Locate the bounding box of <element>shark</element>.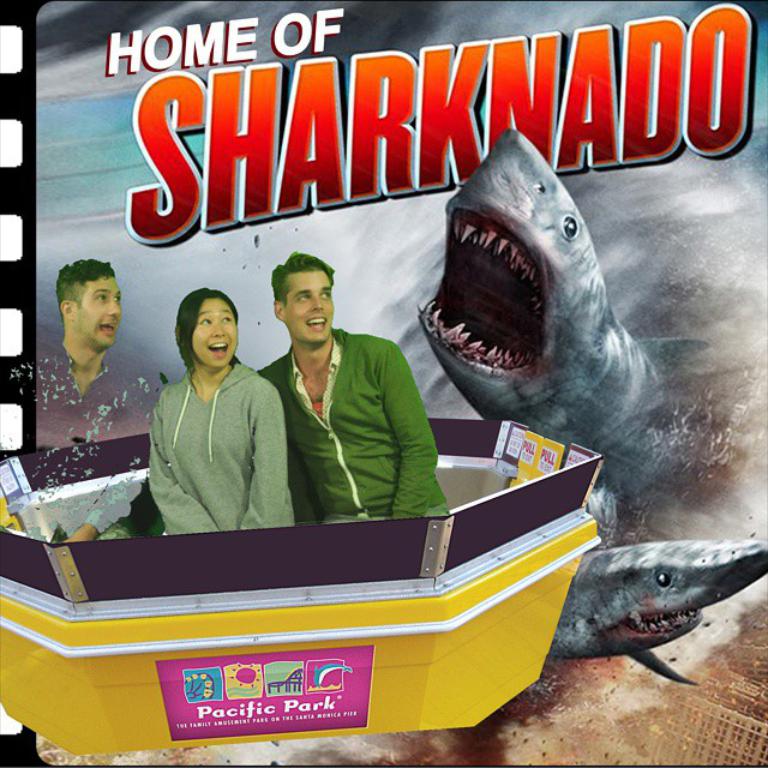
Bounding box: pyautogui.locateOnScreen(552, 535, 767, 682).
